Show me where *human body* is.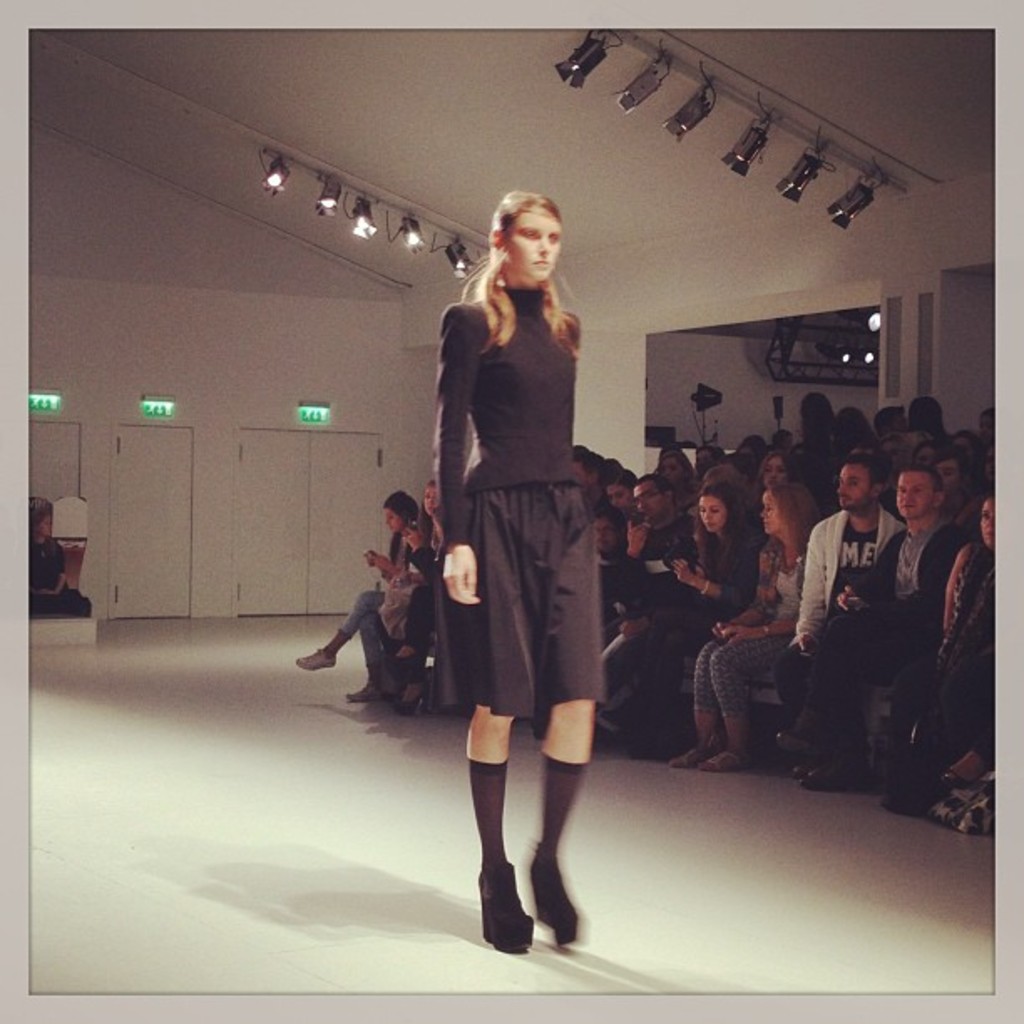
*human body* is at bbox=[289, 492, 425, 704].
